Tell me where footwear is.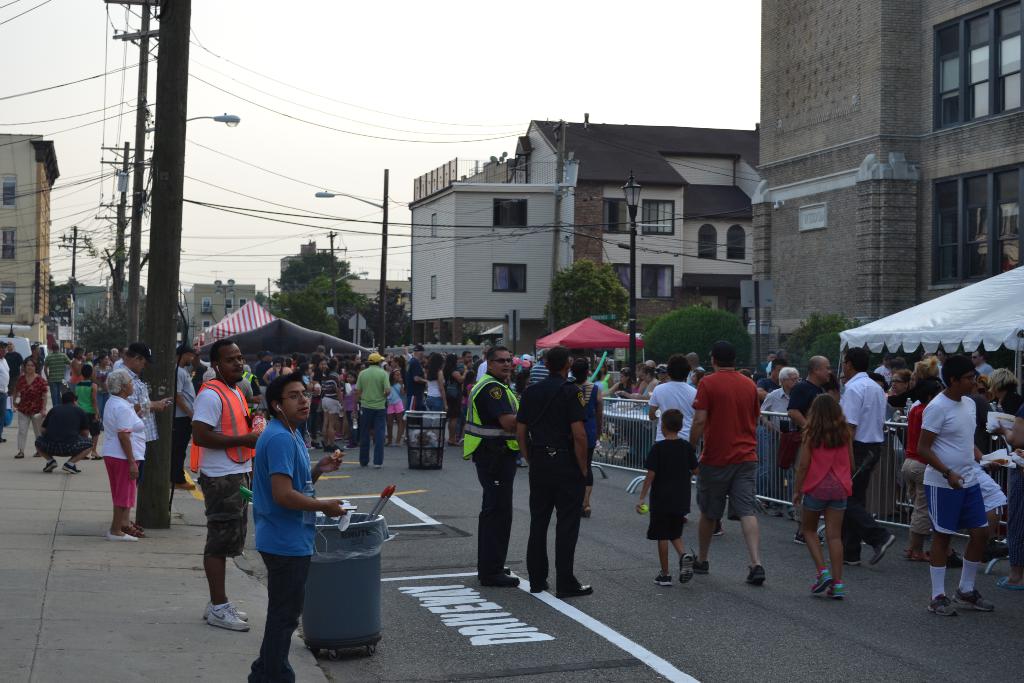
footwear is at [x1=678, y1=553, x2=693, y2=583].
